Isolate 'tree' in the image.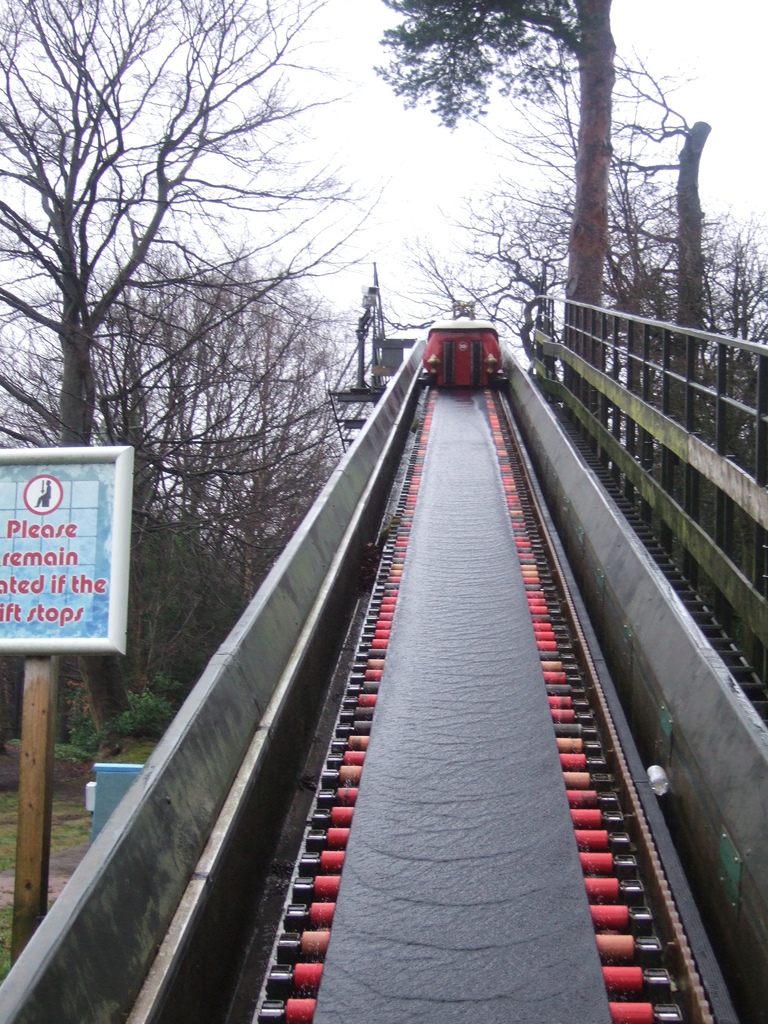
Isolated region: bbox=(0, 0, 393, 757).
